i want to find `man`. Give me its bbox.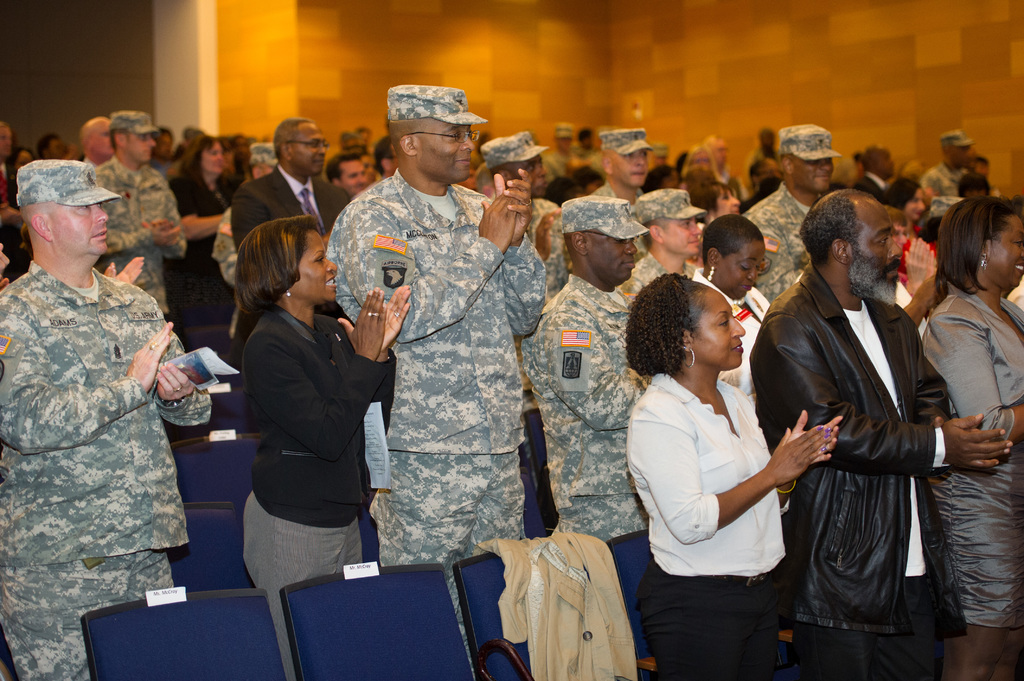
x1=330 y1=81 x2=543 y2=674.
